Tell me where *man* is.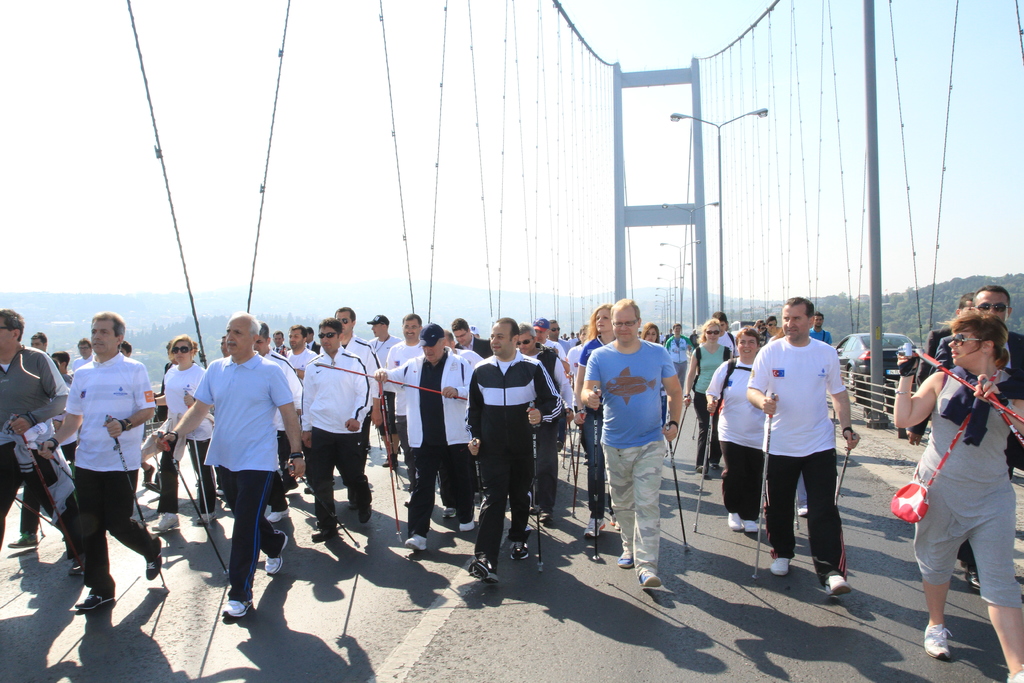
*man* is at 911,289,972,436.
